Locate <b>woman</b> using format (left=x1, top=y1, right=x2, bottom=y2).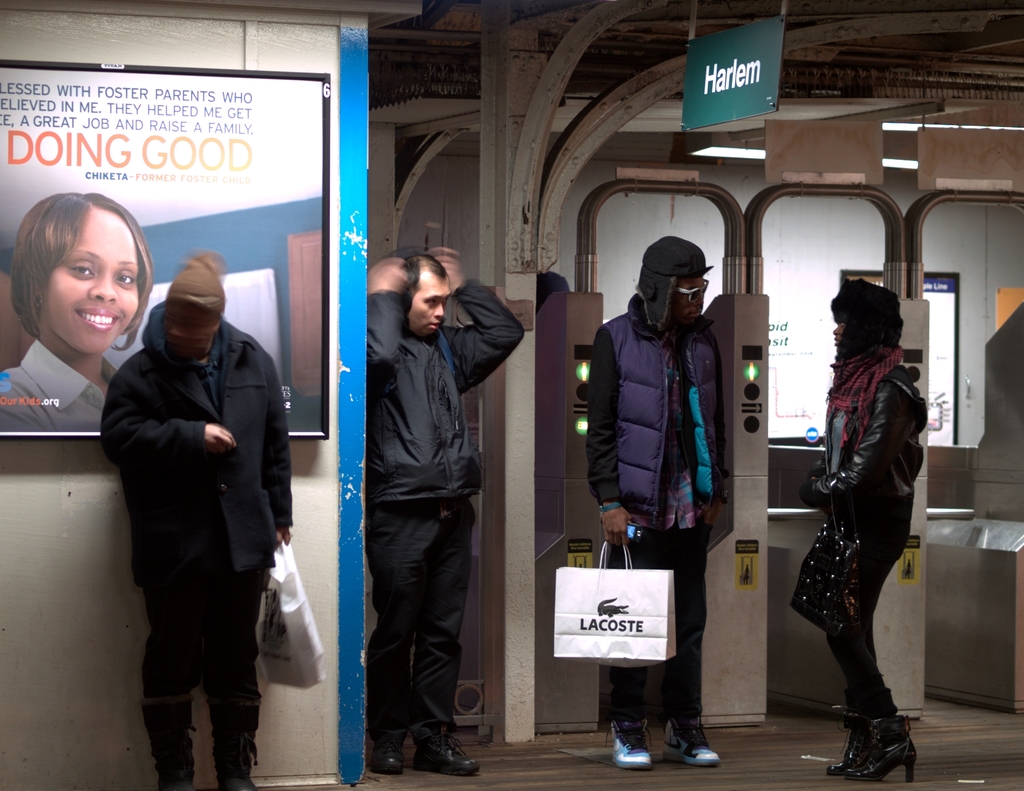
(left=0, top=188, right=154, bottom=439).
